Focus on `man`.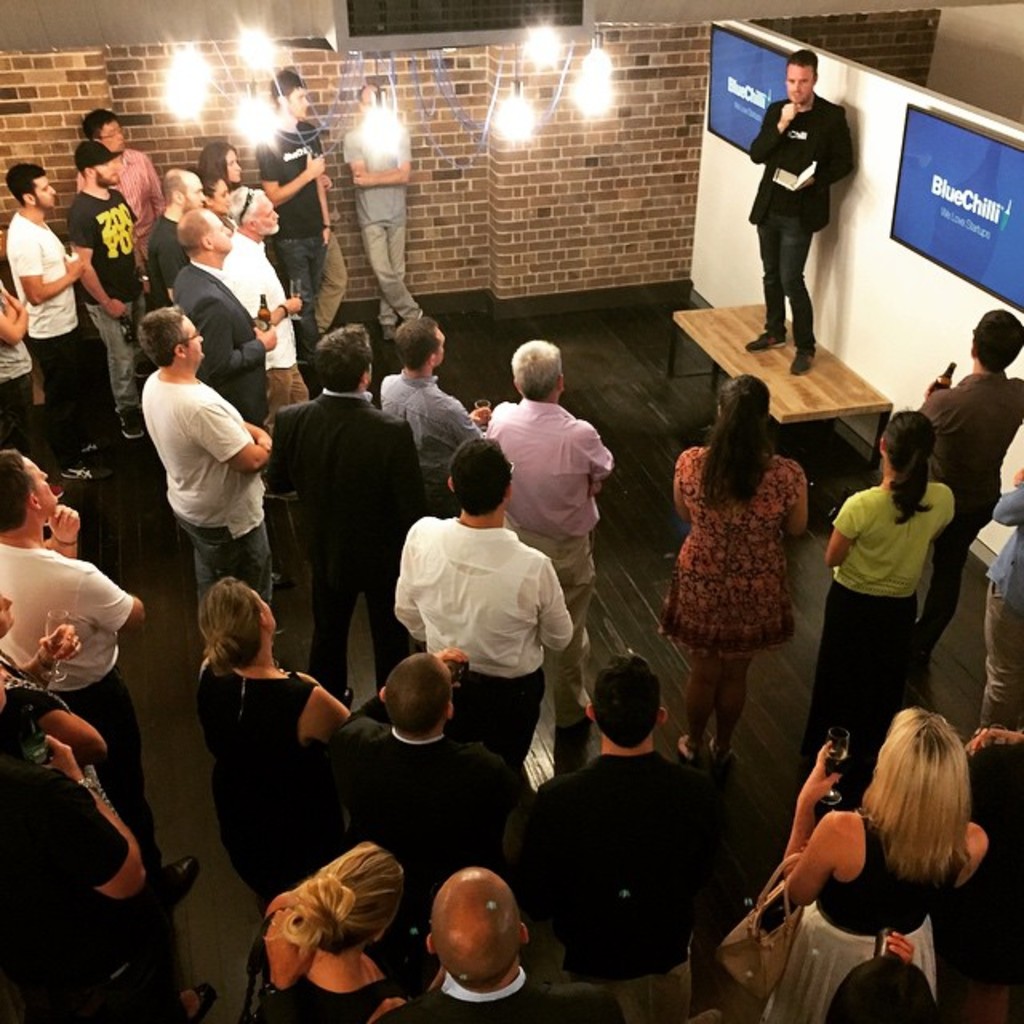
Focused at [373, 317, 494, 510].
